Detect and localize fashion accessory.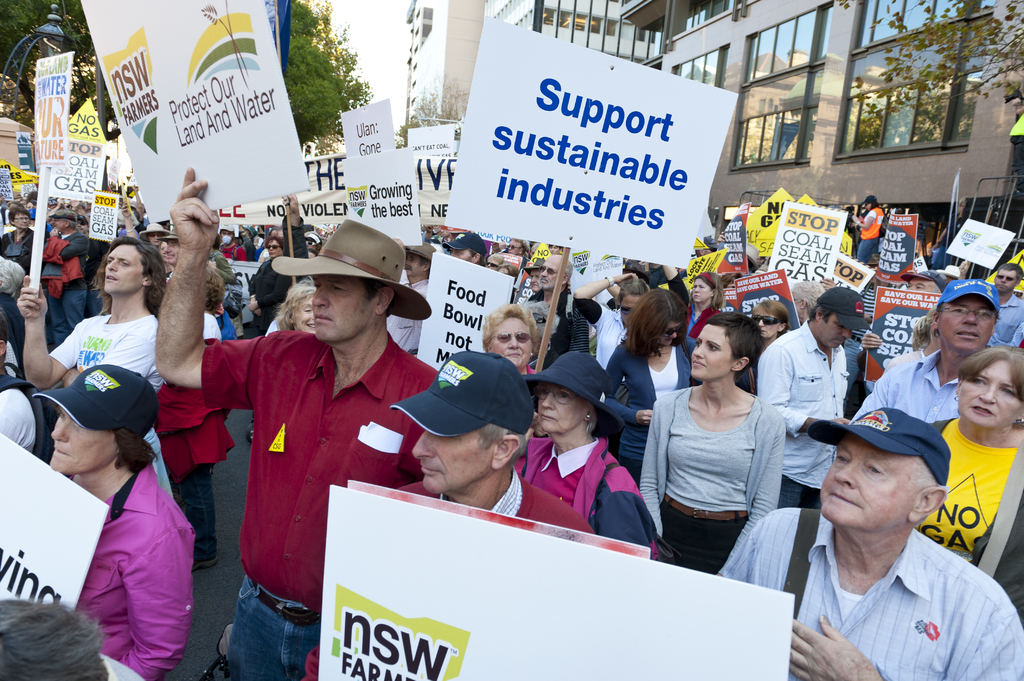
Localized at bbox=(29, 365, 158, 436).
